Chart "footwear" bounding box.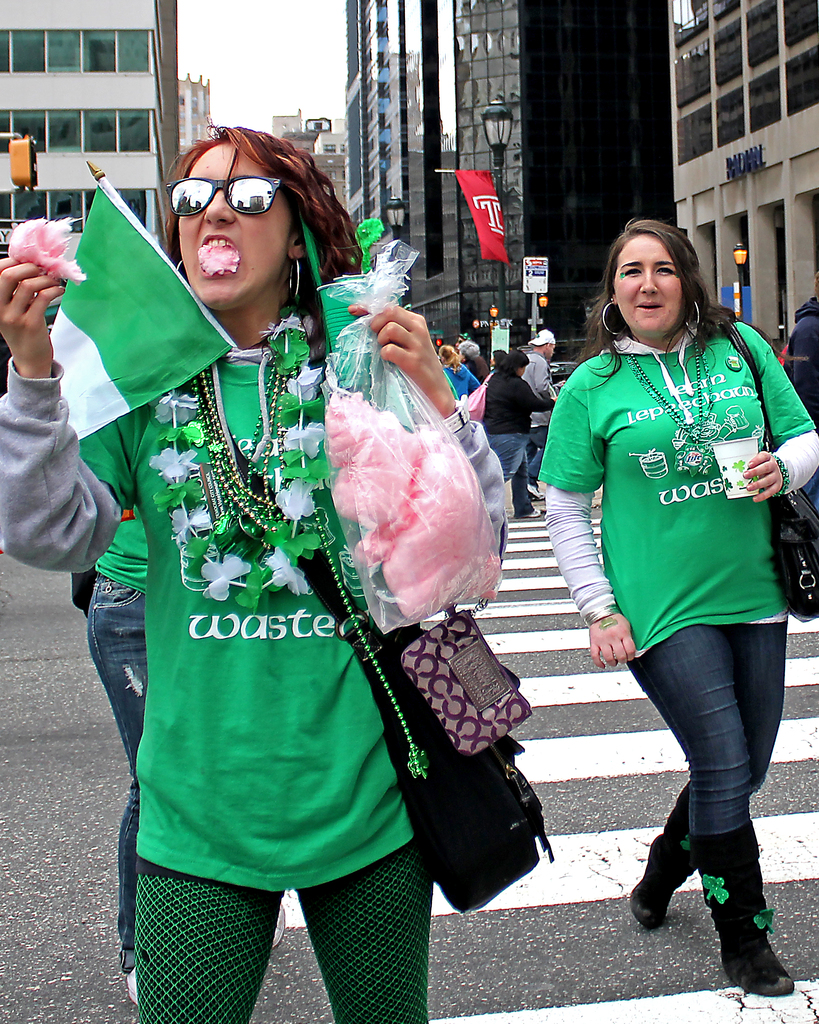
Charted: [left=524, top=500, right=531, bottom=515].
